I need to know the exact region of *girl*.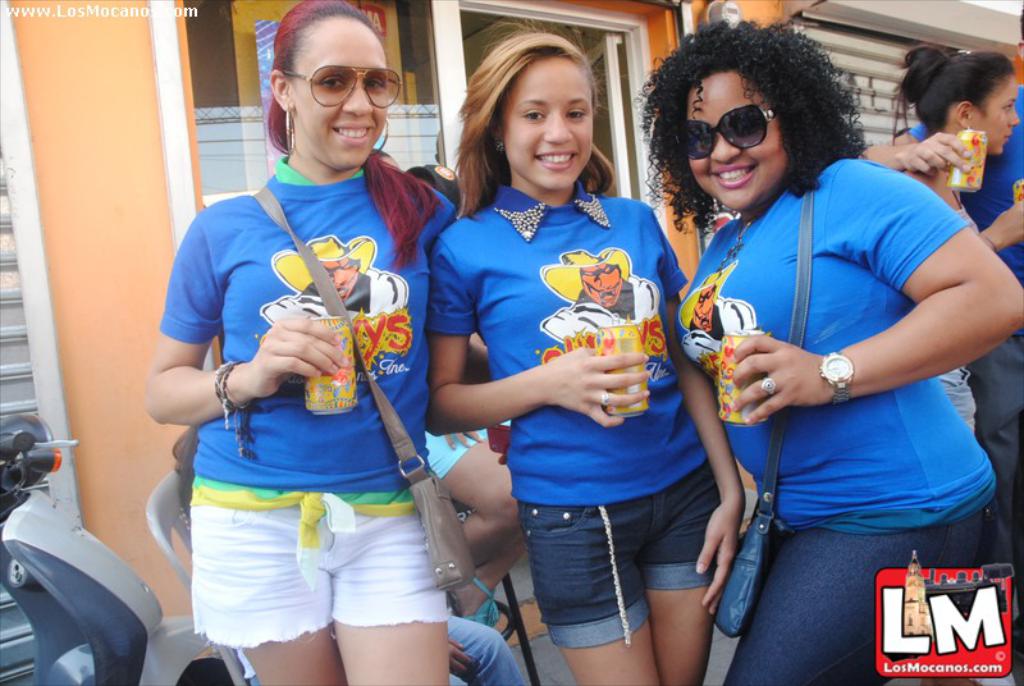
Region: Rect(644, 18, 1023, 685).
